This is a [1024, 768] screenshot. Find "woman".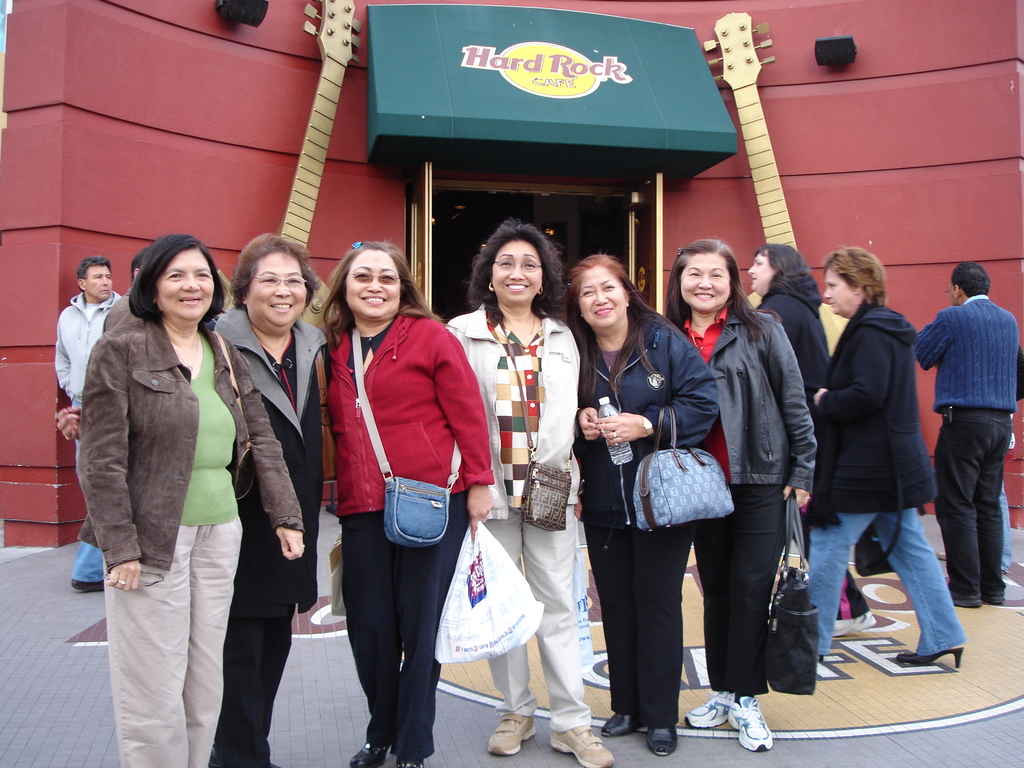
Bounding box: x1=72, y1=234, x2=303, y2=767.
